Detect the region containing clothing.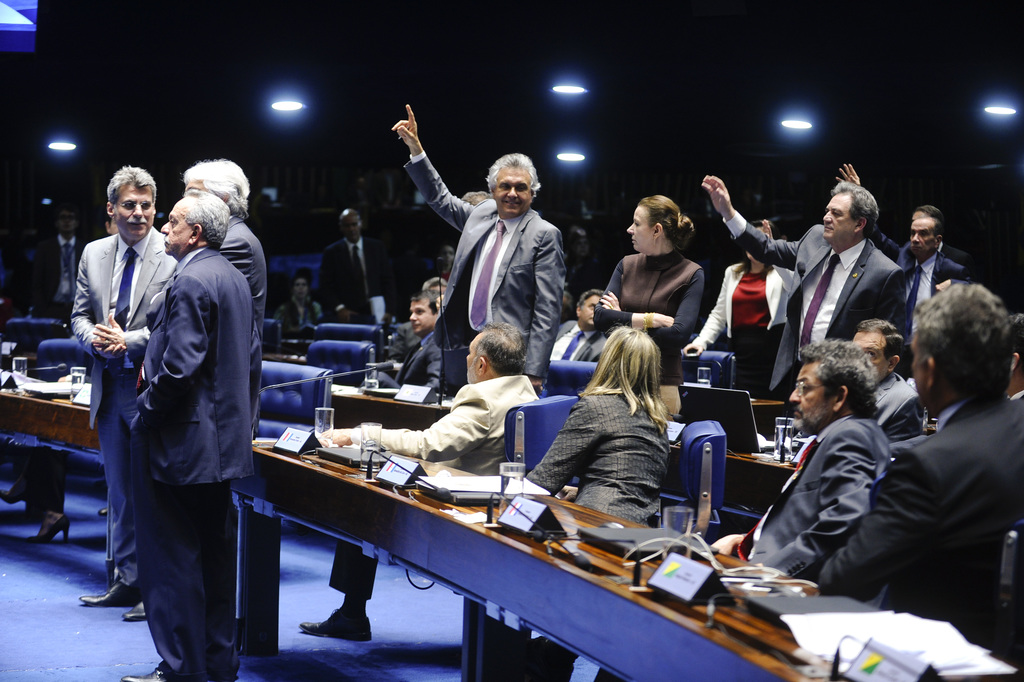
bbox=[275, 293, 323, 334].
